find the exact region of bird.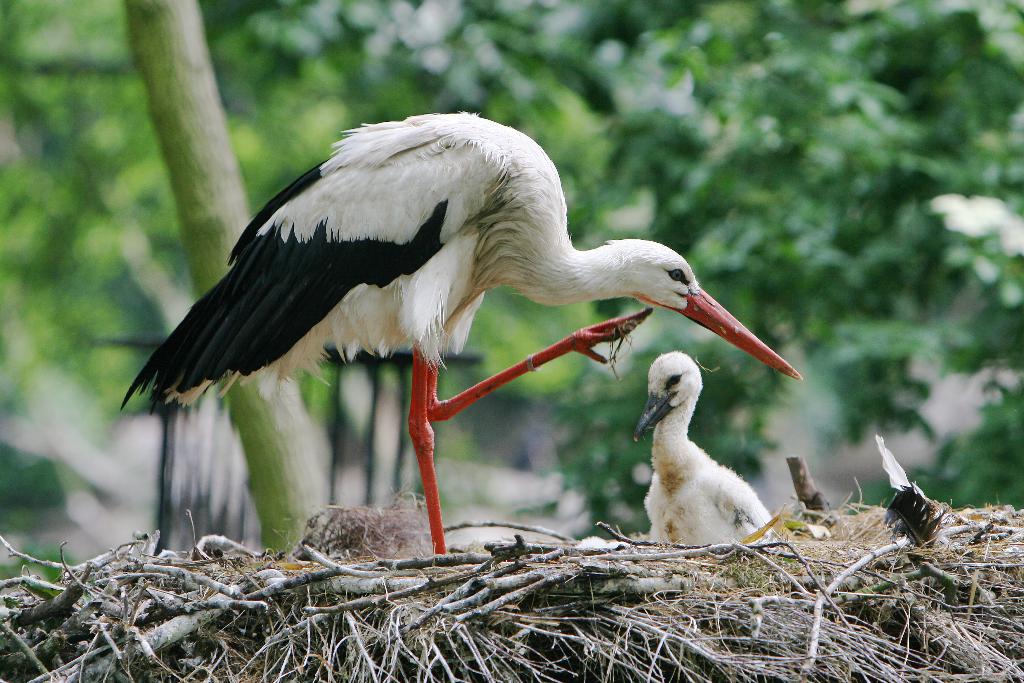
Exact region: (x1=637, y1=352, x2=792, y2=549).
